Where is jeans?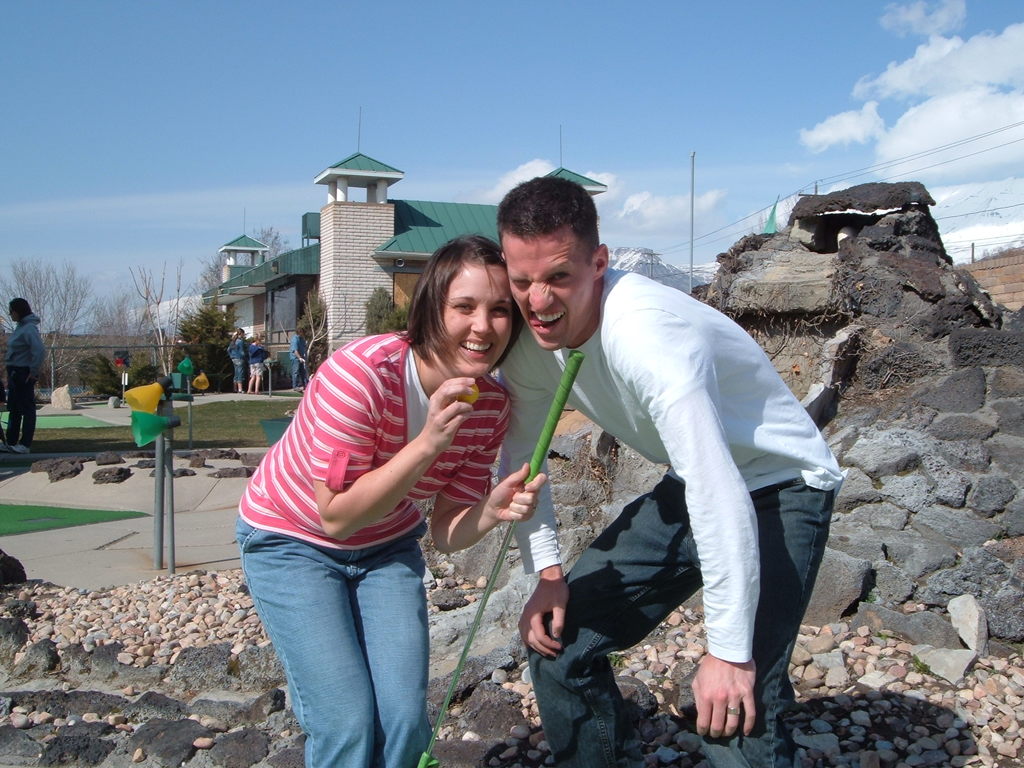
[525, 470, 832, 767].
